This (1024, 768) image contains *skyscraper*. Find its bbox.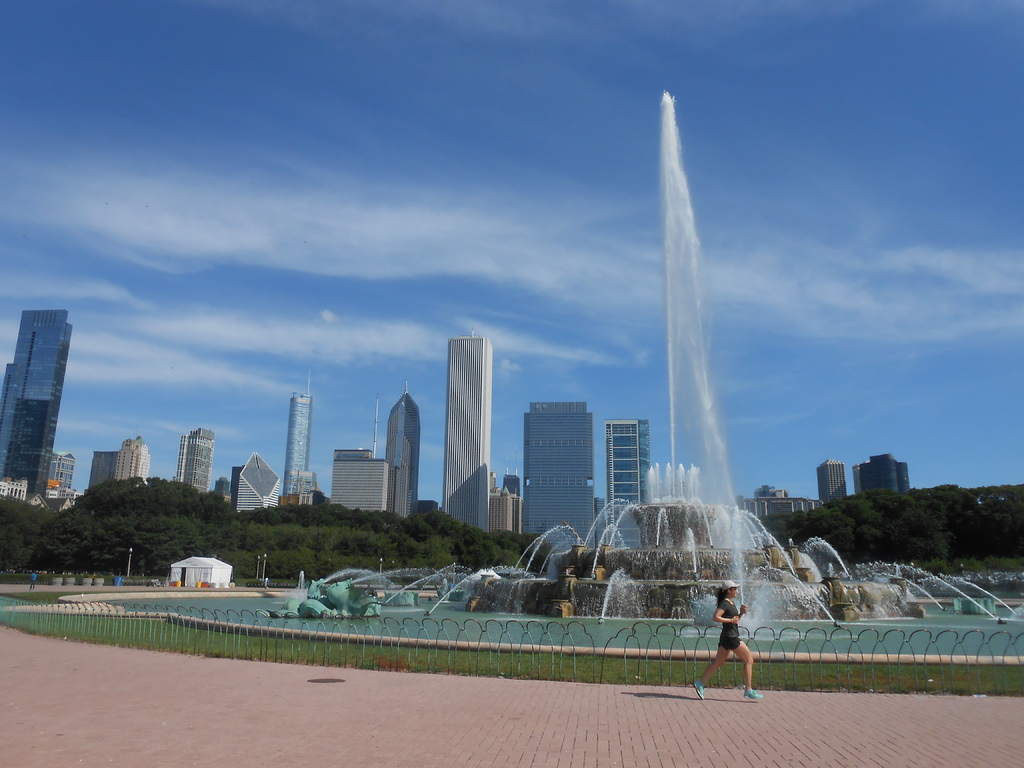
locate(383, 380, 419, 517).
